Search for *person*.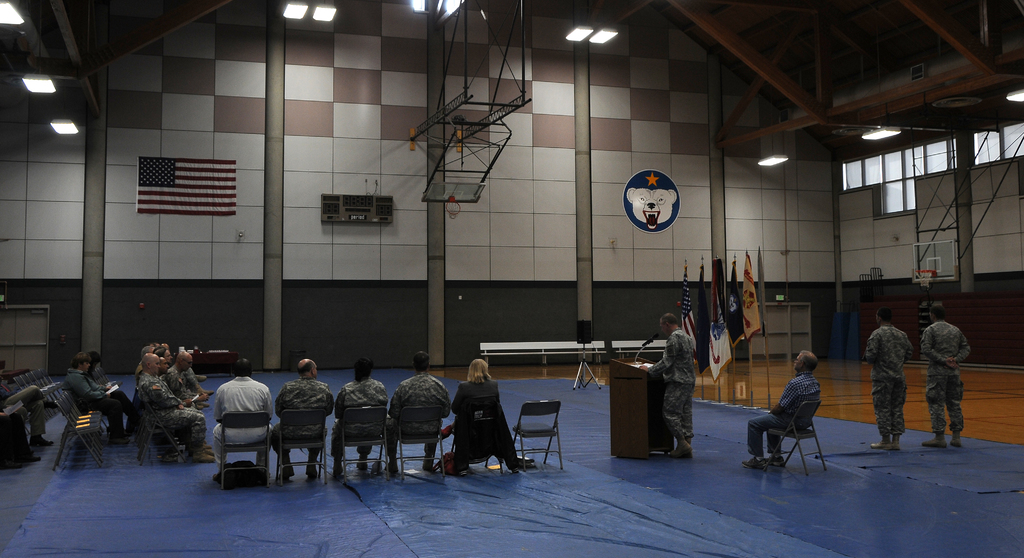
Found at {"left": 335, "top": 366, "right": 388, "bottom": 471}.
